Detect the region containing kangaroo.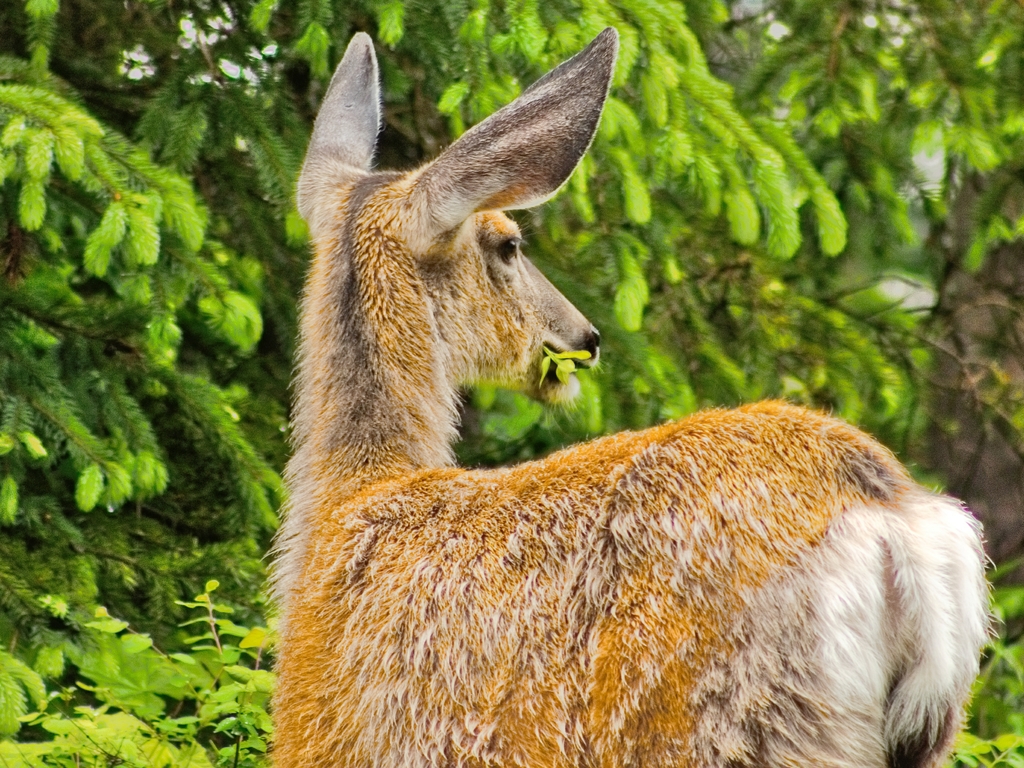
l=269, t=32, r=1004, b=767.
